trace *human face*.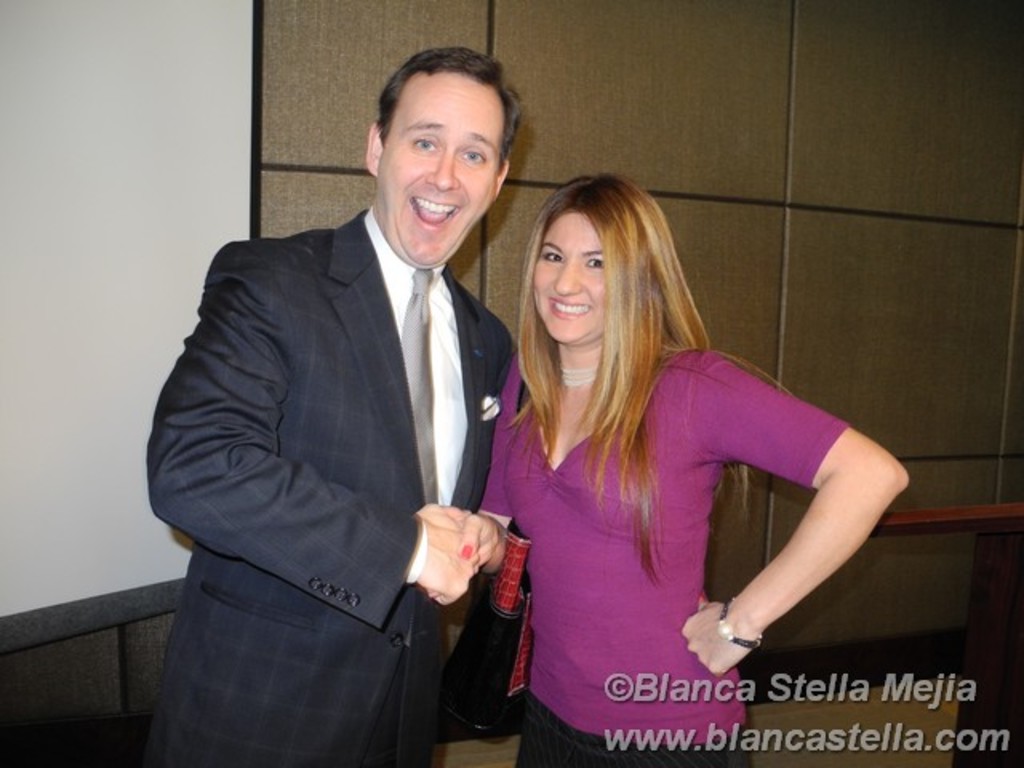
Traced to {"left": 376, "top": 72, "right": 504, "bottom": 270}.
